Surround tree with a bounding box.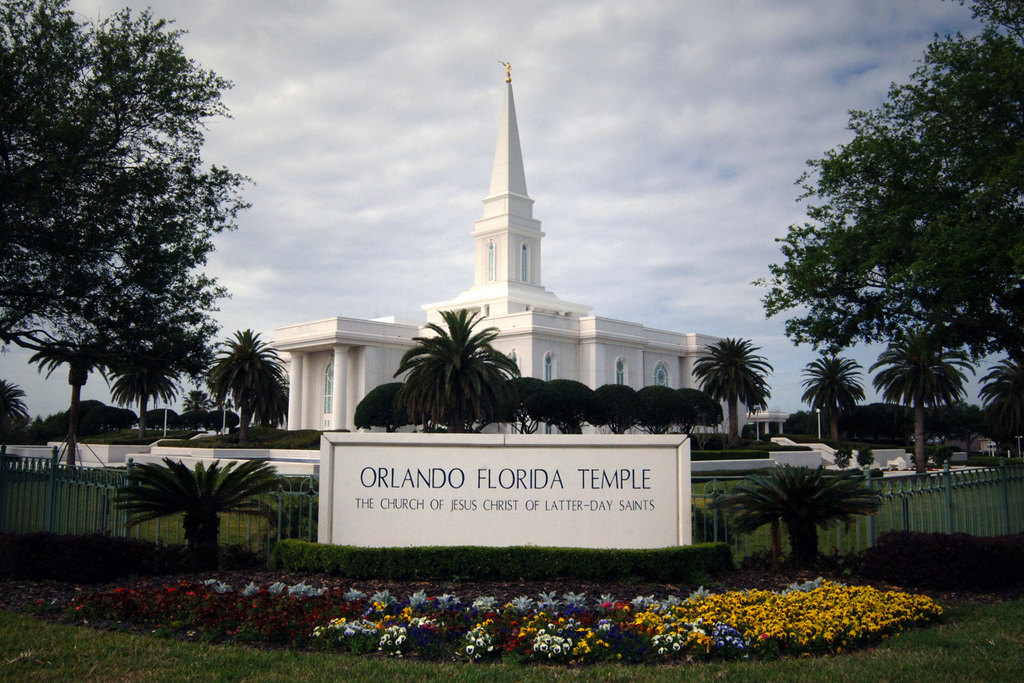
(x1=199, y1=320, x2=301, y2=457).
